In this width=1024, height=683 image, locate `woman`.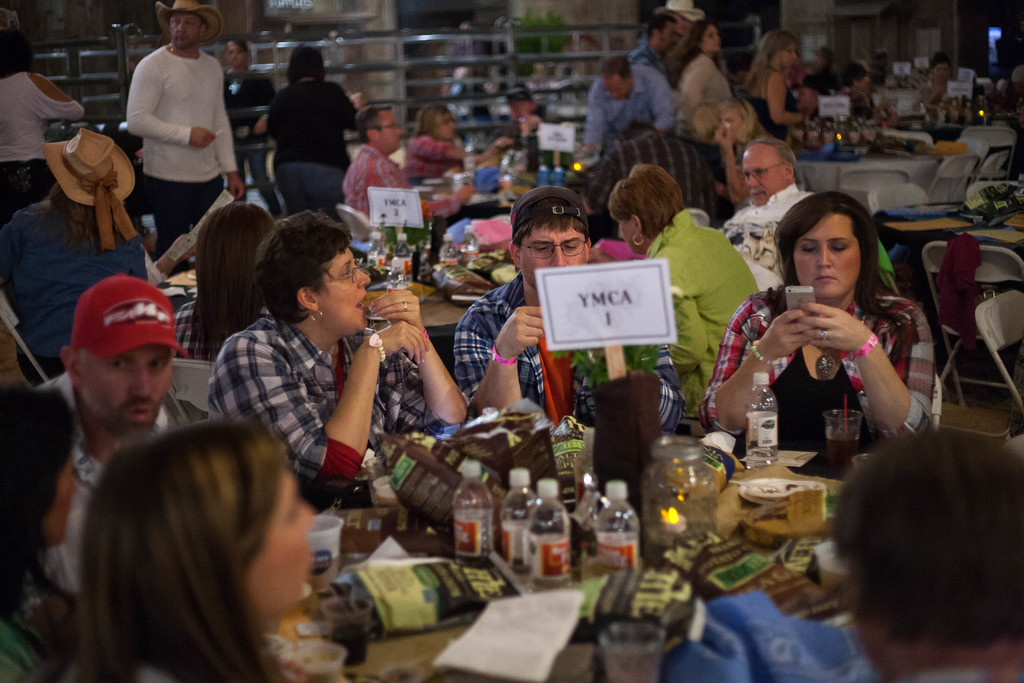
Bounding box: <box>220,35,278,222</box>.
